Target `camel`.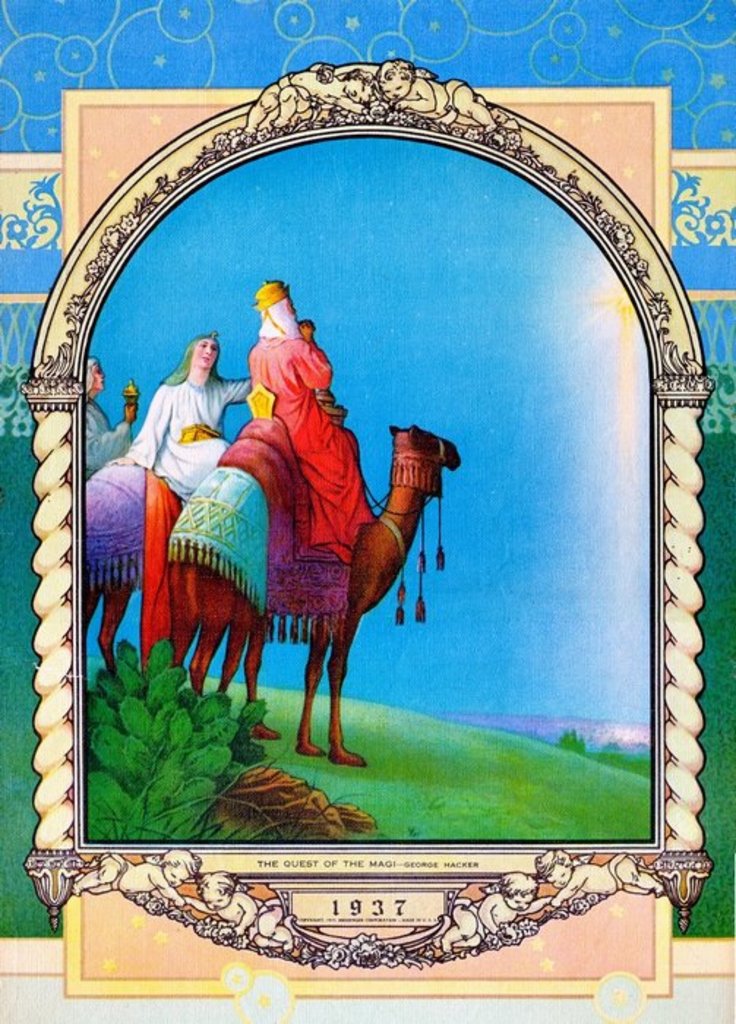
Target region: (170, 423, 467, 767).
